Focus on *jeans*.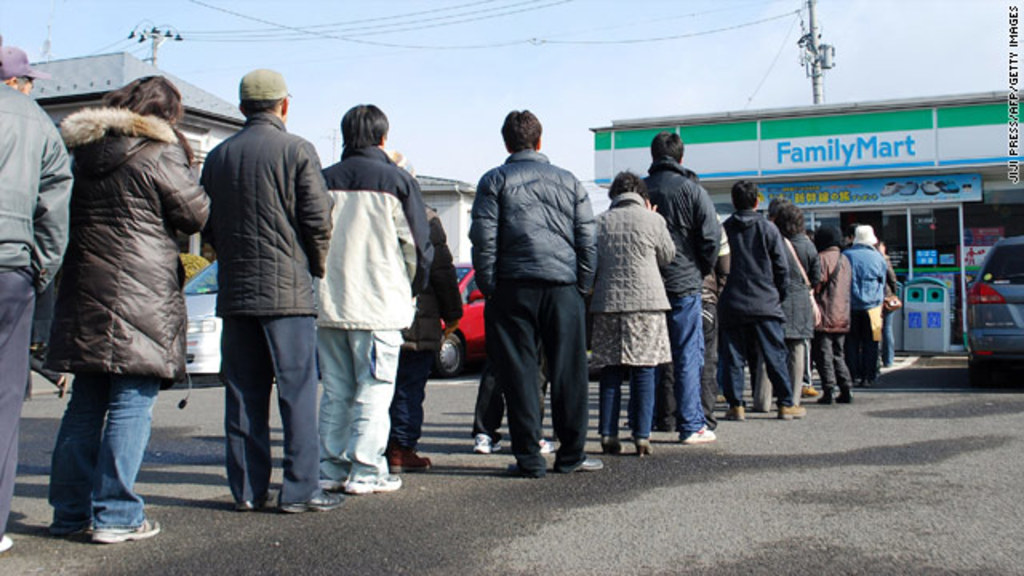
Focused at rect(882, 307, 891, 366).
